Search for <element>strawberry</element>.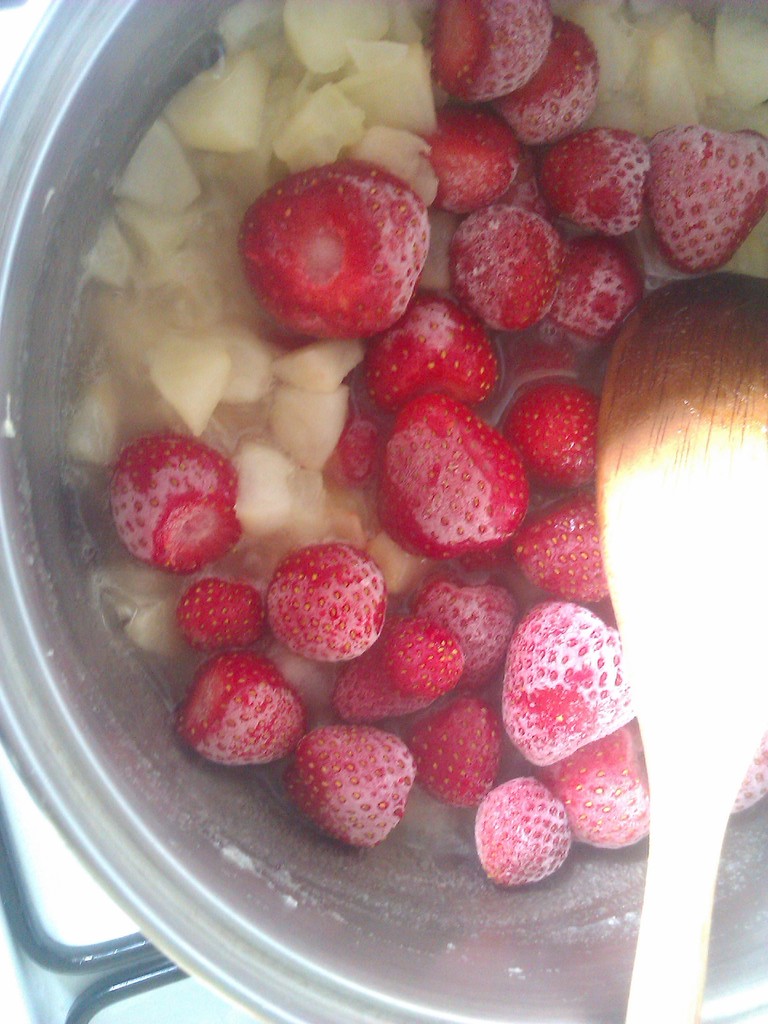
Found at region(332, 653, 428, 727).
